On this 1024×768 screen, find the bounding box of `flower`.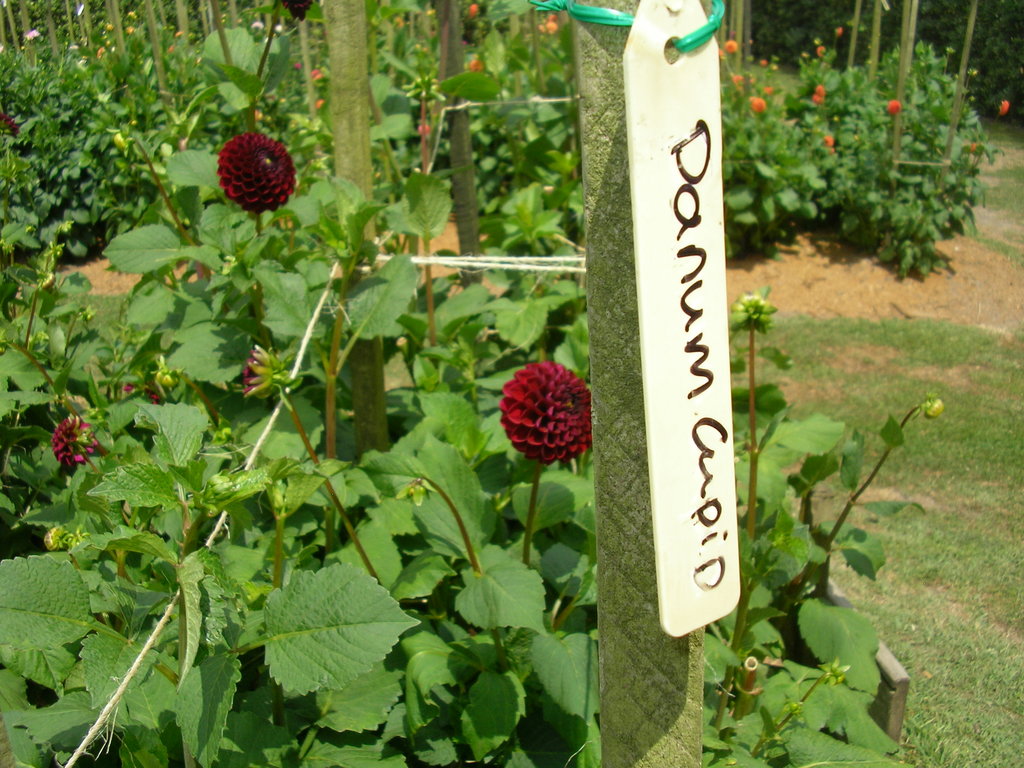
Bounding box: [left=997, top=101, right=1011, bottom=117].
